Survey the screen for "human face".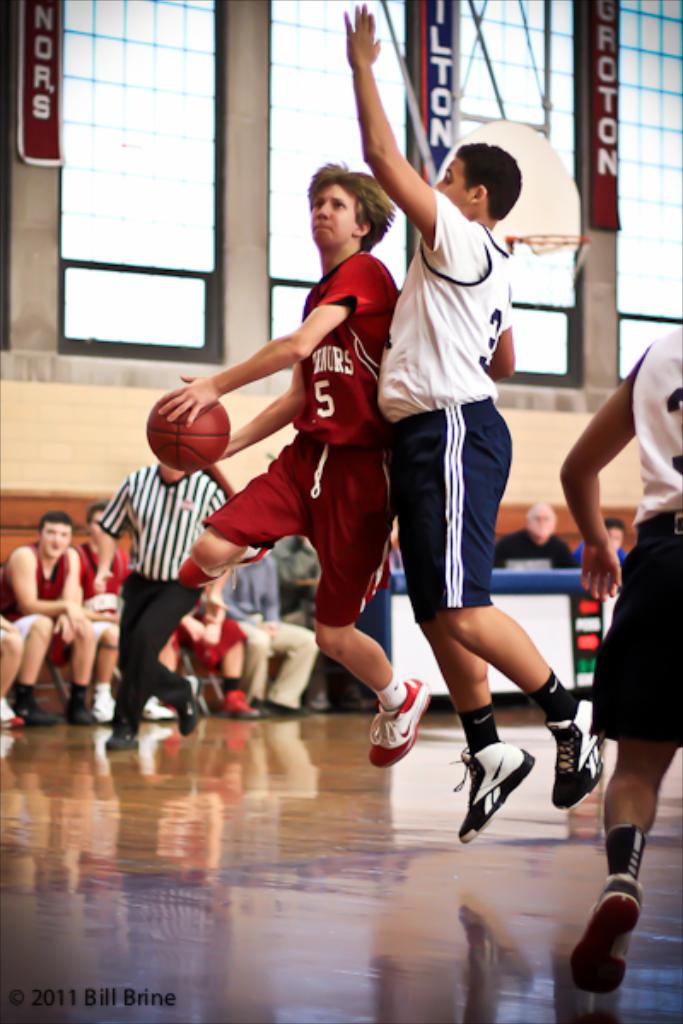
Survey found: l=536, t=505, r=555, b=531.
